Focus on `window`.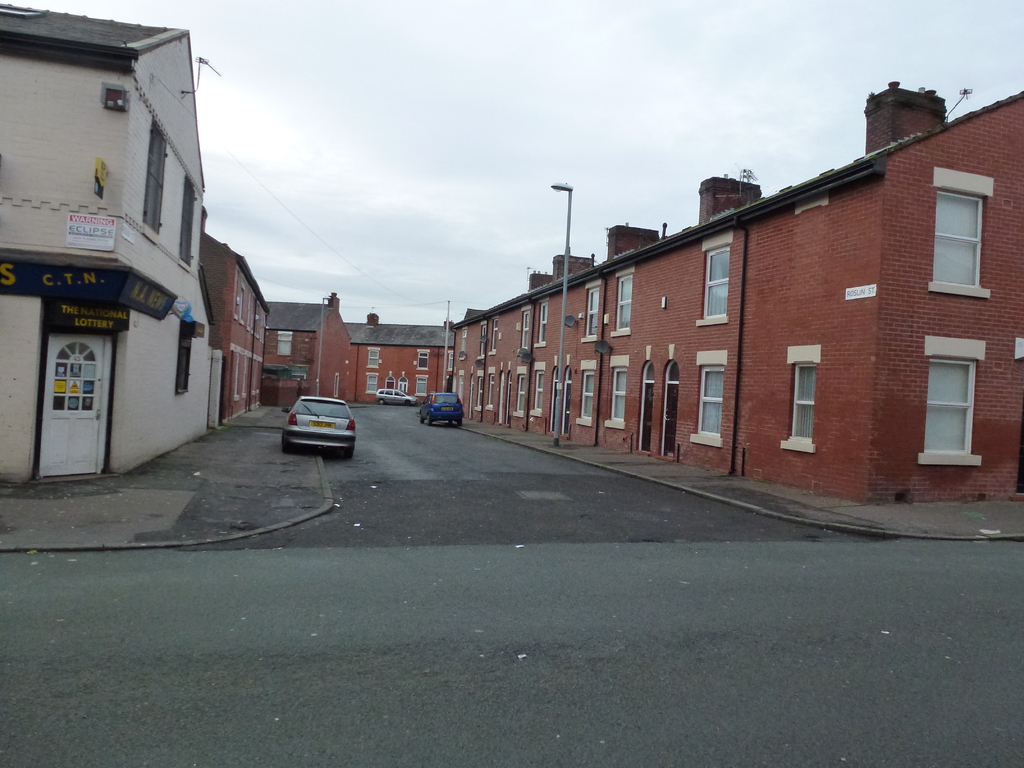
Focused at l=177, t=317, r=191, b=390.
